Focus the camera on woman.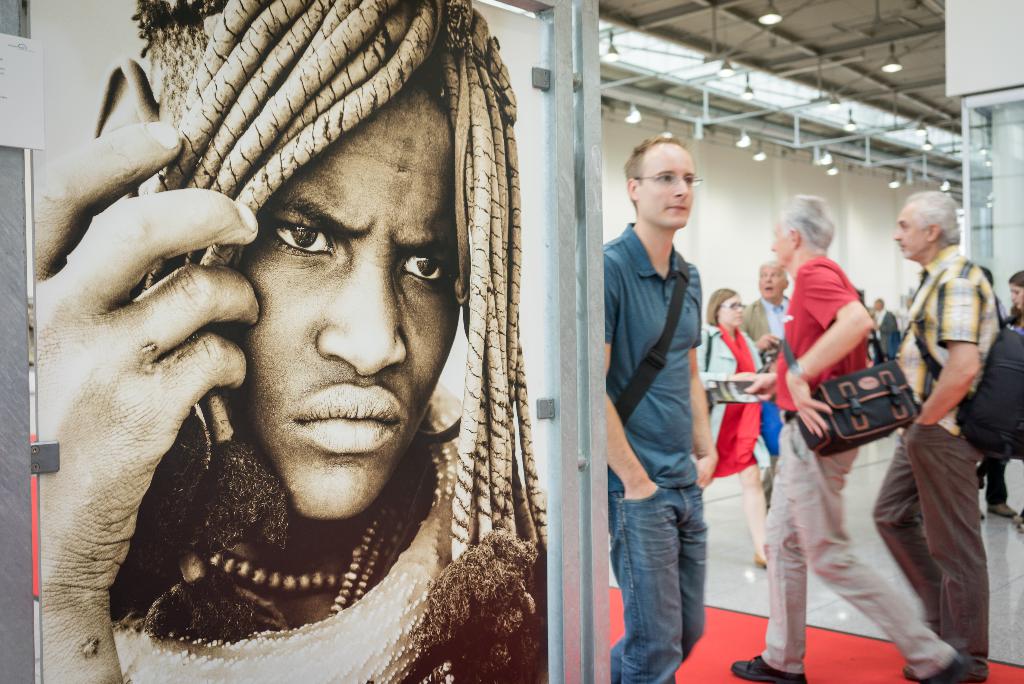
Focus region: box=[1009, 266, 1023, 332].
